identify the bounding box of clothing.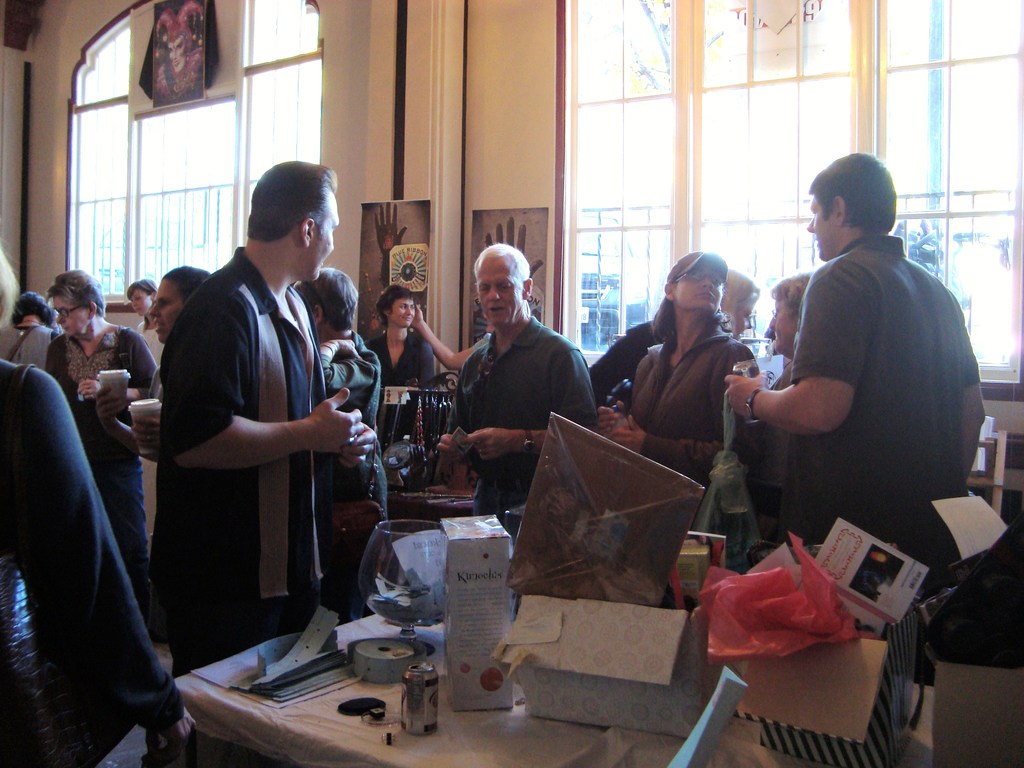
(159, 244, 331, 672).
